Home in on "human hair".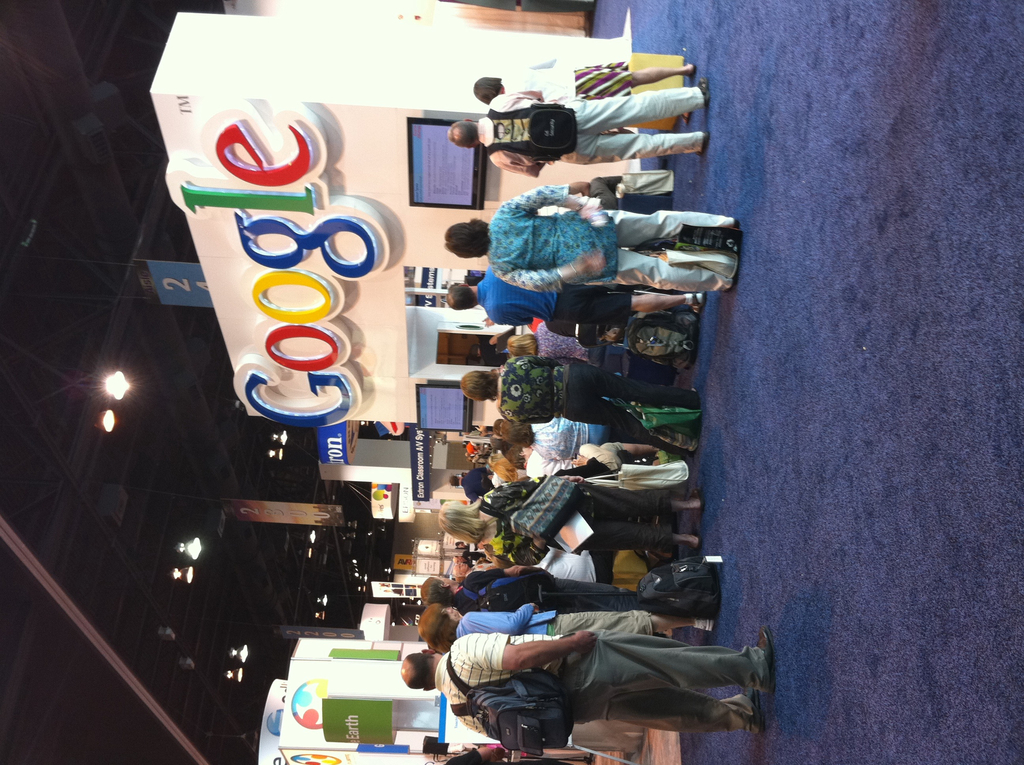
Homed in at bbox(438, 500, 480, 549).
